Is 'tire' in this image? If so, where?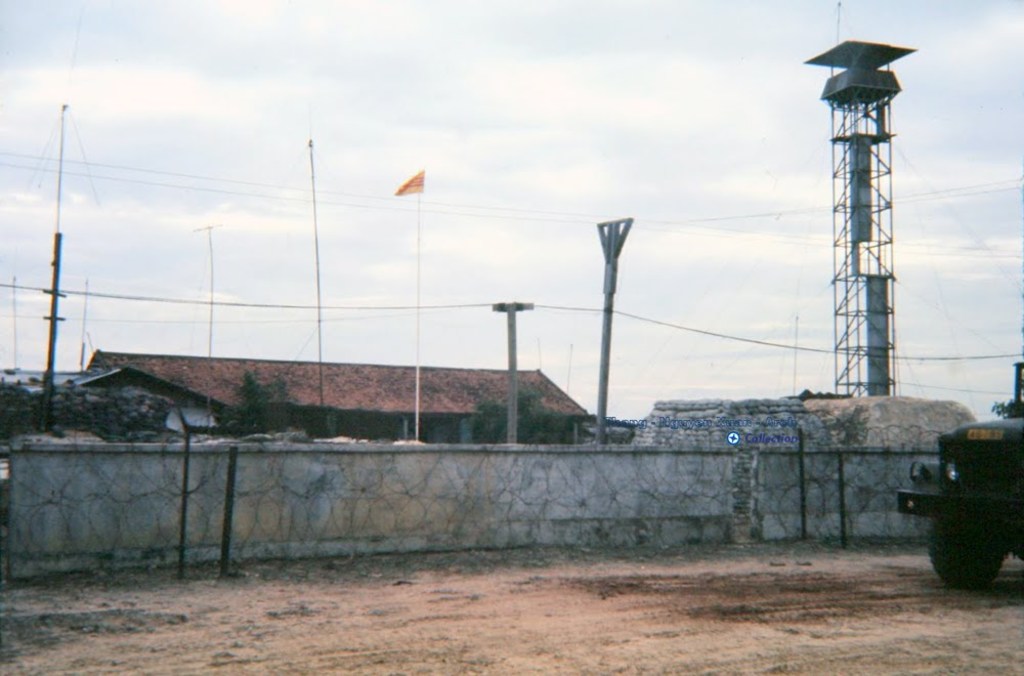
Yes, at (925, 511, 1005, 588).
